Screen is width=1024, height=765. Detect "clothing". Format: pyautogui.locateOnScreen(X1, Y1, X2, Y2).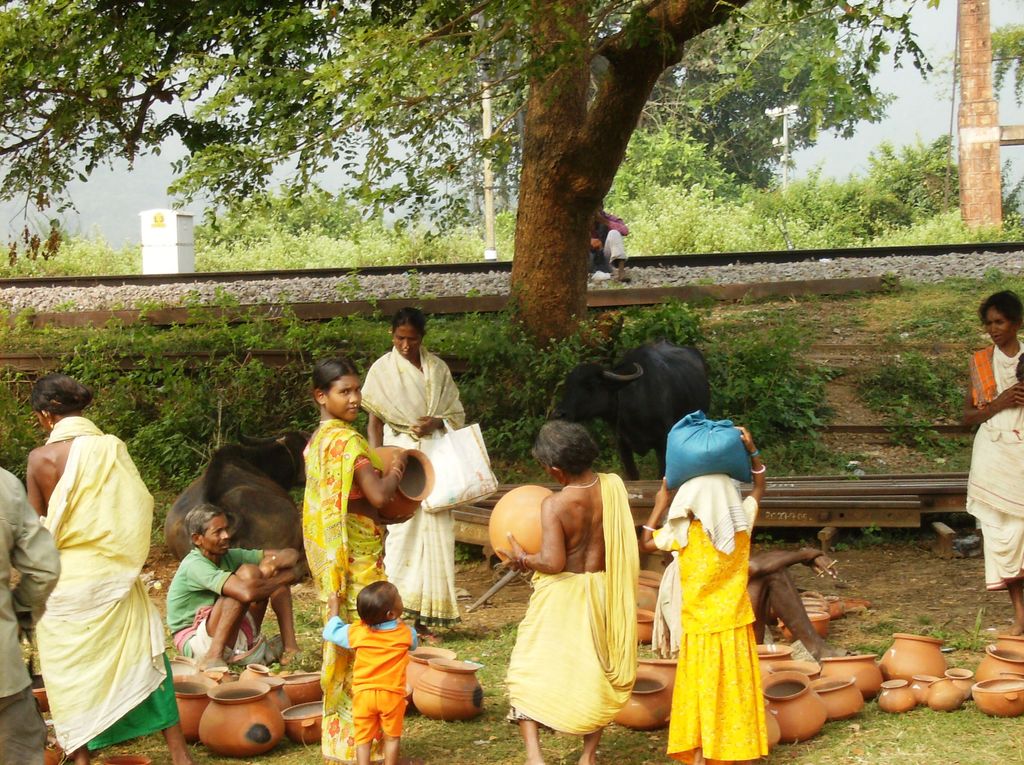
pyautogui.locateOnScreen(156, 541, 255, 661).
